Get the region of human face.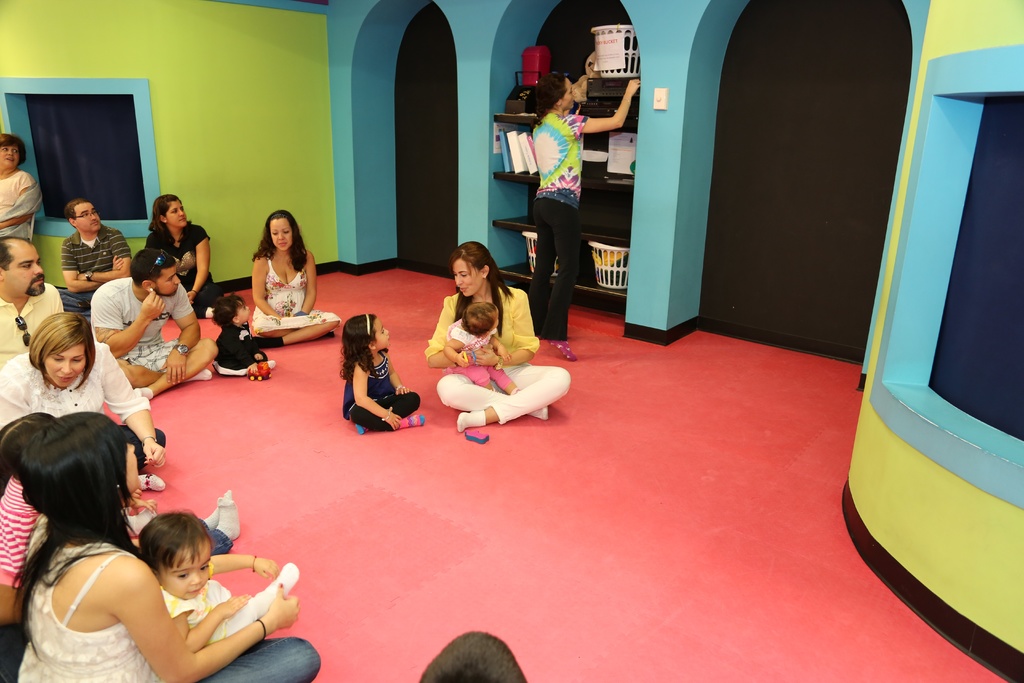
Rect(452, 257, 486, 295).
